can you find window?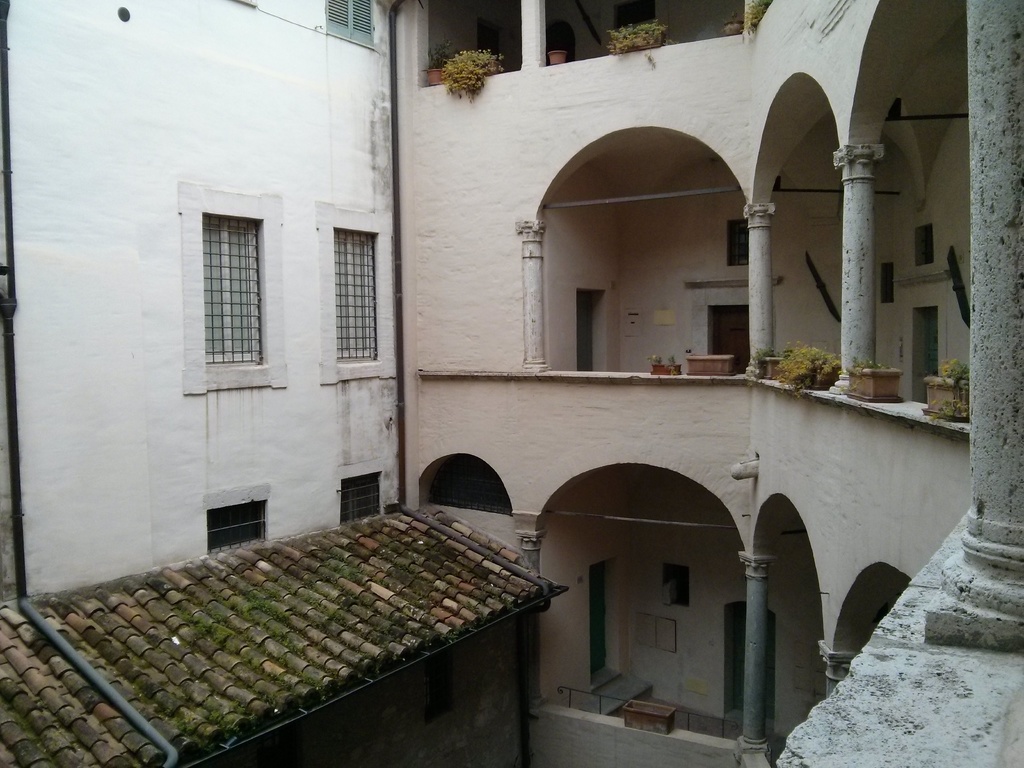
Yes, bounding box: bbox=[207, 501, 266, 554].
